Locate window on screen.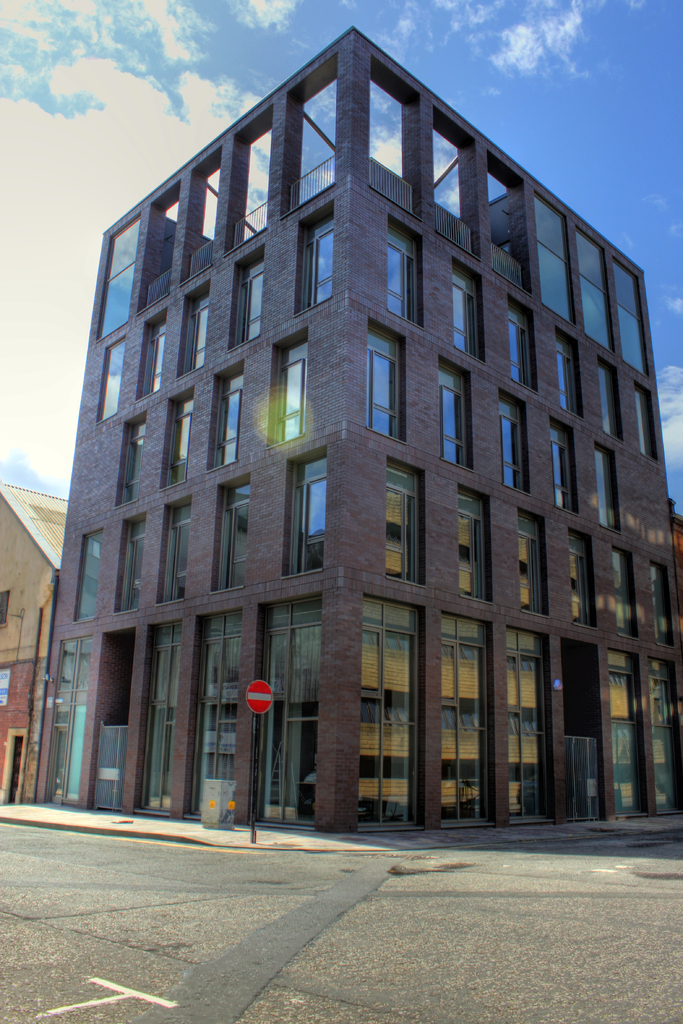
On screen at region(613, 544, 638, 644).
